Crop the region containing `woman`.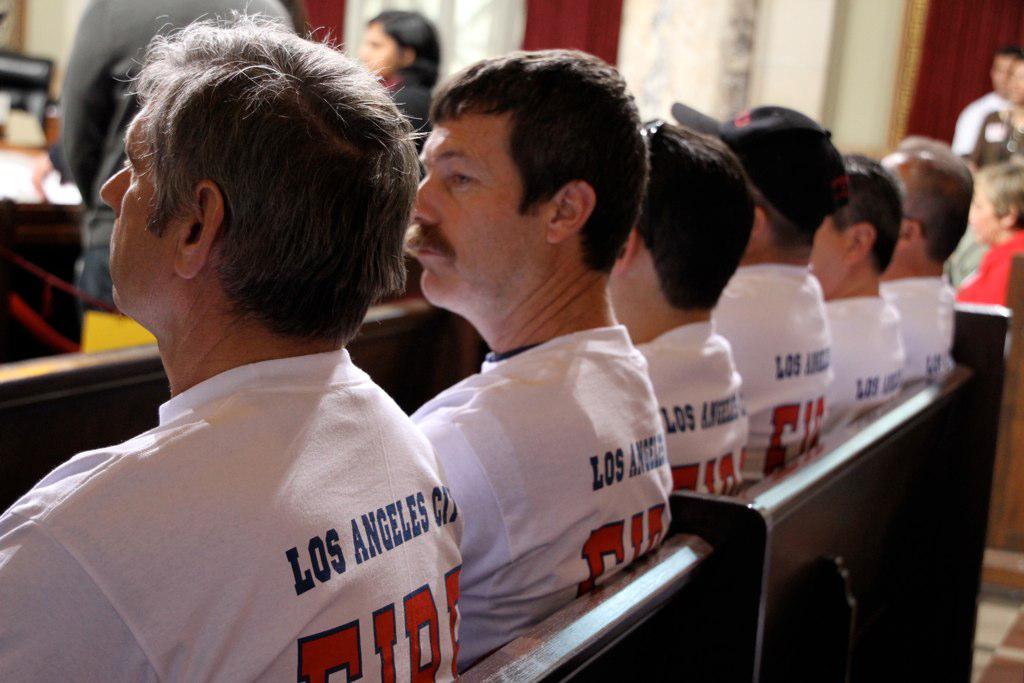
Crop region: box(968, 58, 1023, 171).
